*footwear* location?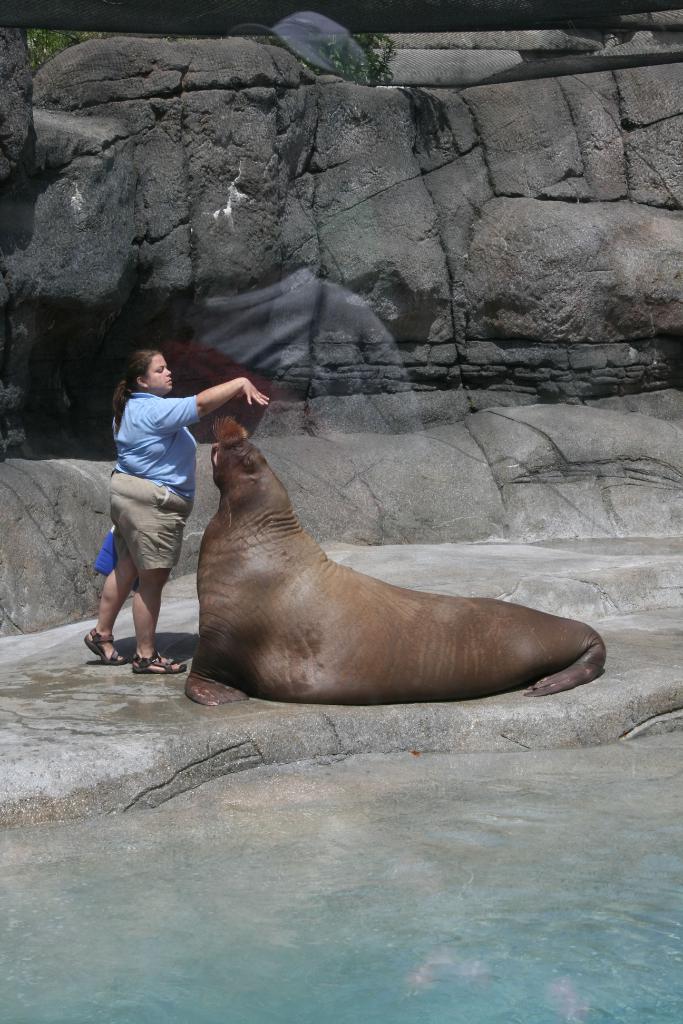
l=129, t=650, r=185, b=676
